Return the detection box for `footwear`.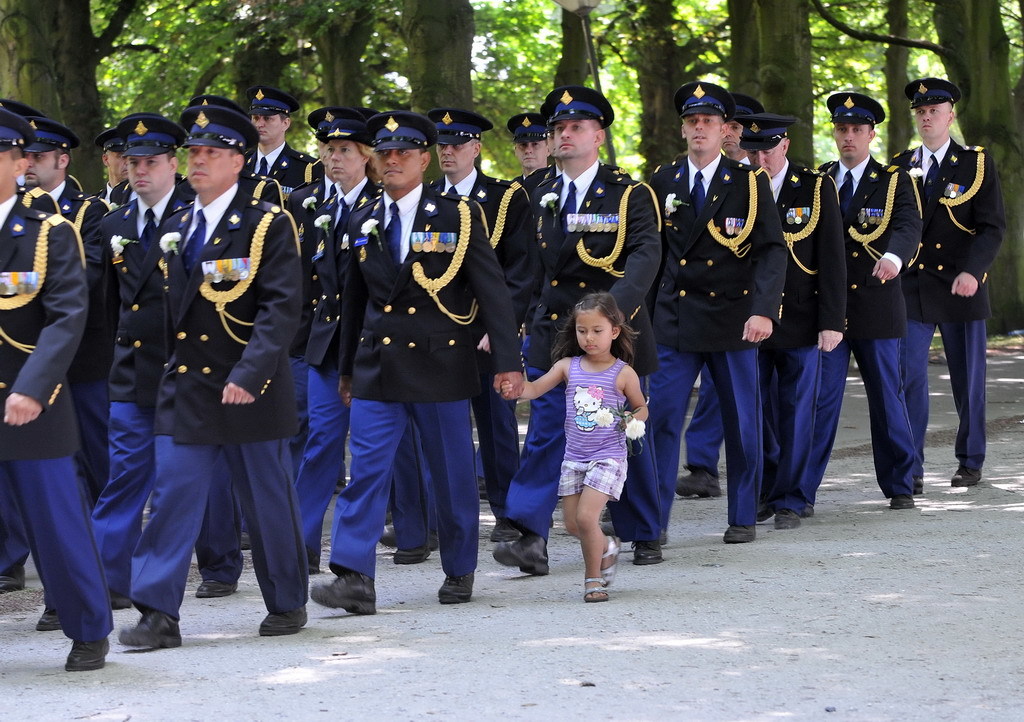
select_region(474, 476, 490, 501).
